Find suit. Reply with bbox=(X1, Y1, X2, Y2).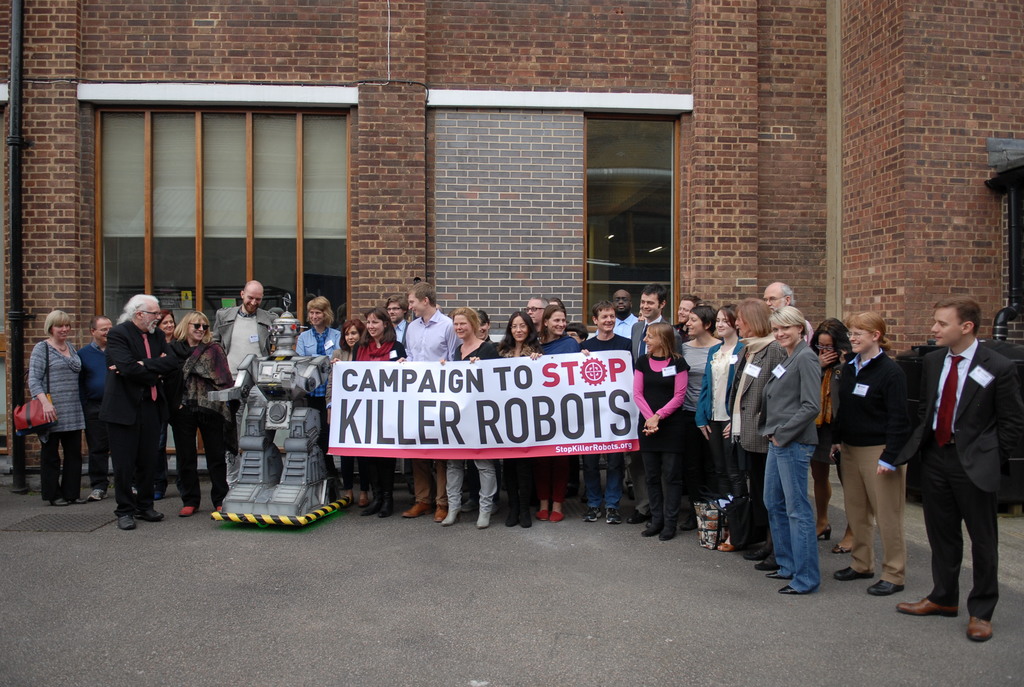
bbox=(94, 322, 185, 515).
